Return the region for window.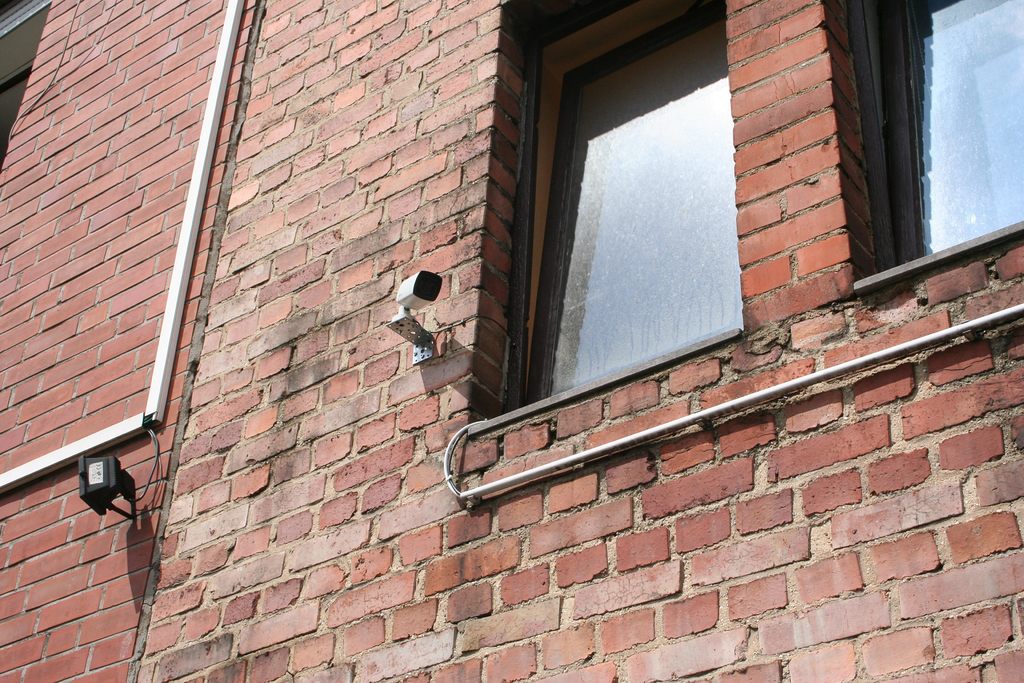
crop(842, 0, 1018, 281).
